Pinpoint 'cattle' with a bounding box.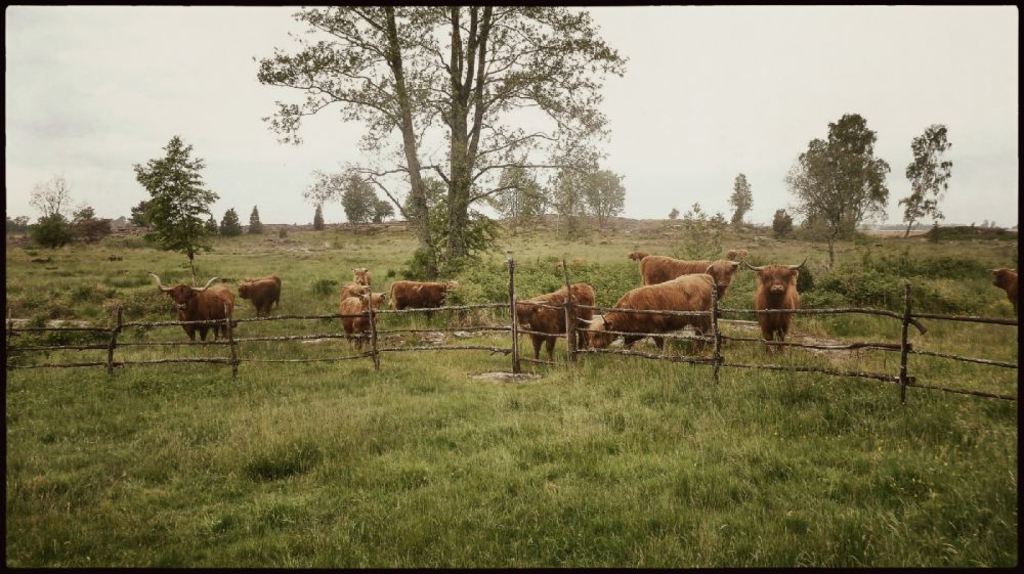
left=345, top=279, right=389, bottom=313.
